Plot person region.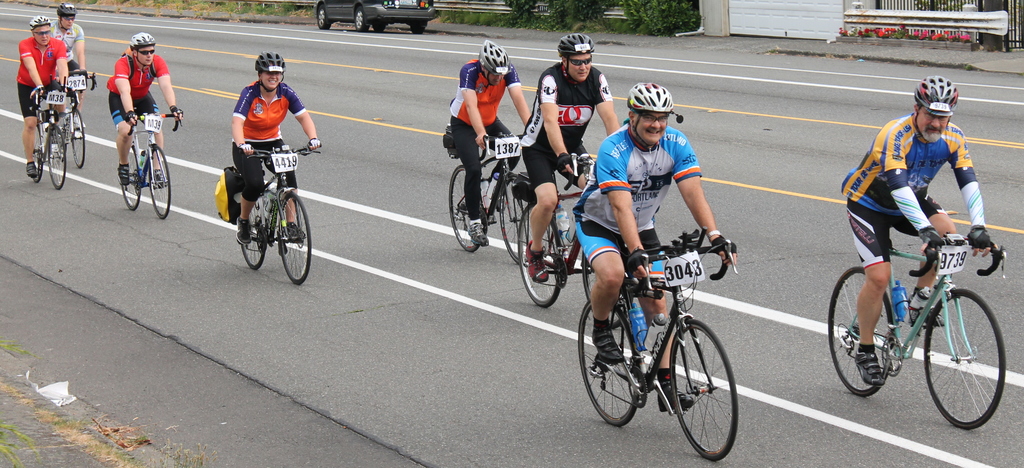
Plotted at bbox(223, 58, 305, 267).
